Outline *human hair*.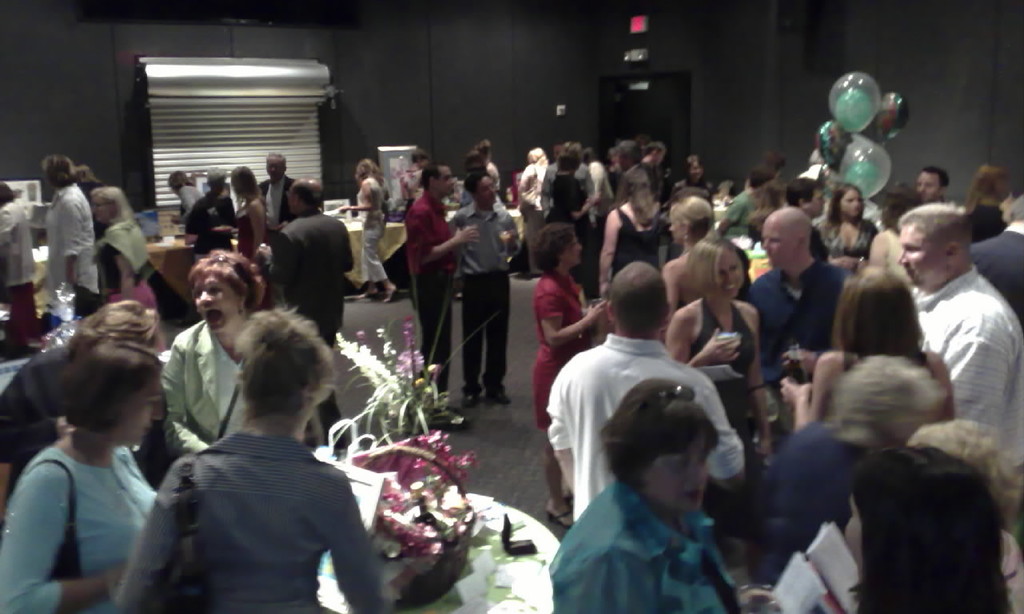
Outline: 826, 271, 947, 372.
